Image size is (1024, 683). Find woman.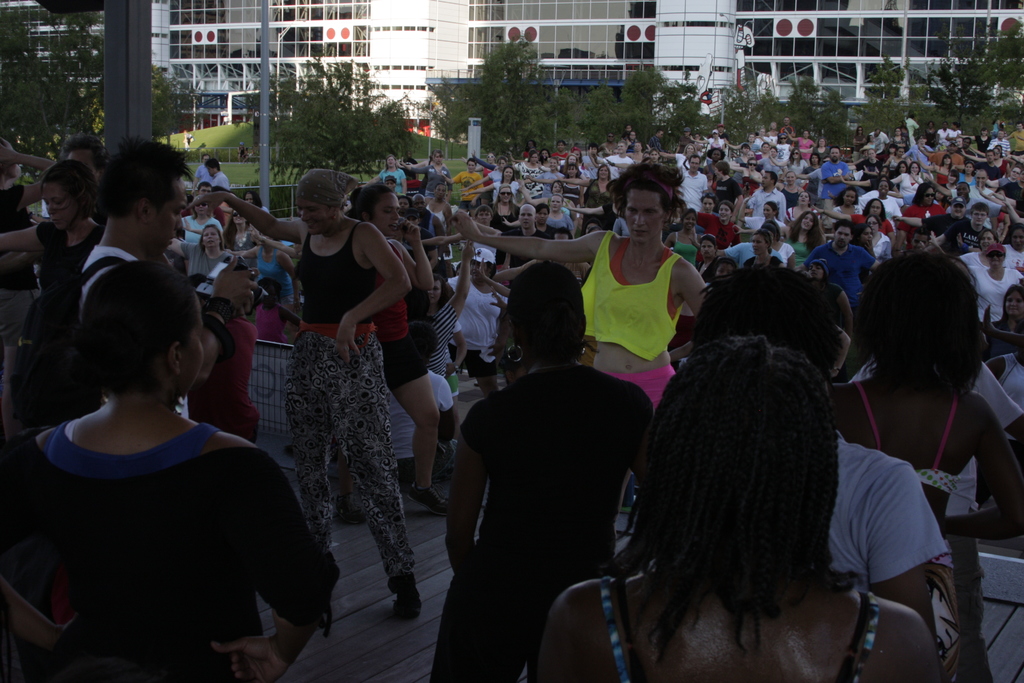
[x1=731, y1=155, x2=761, y2=194].
